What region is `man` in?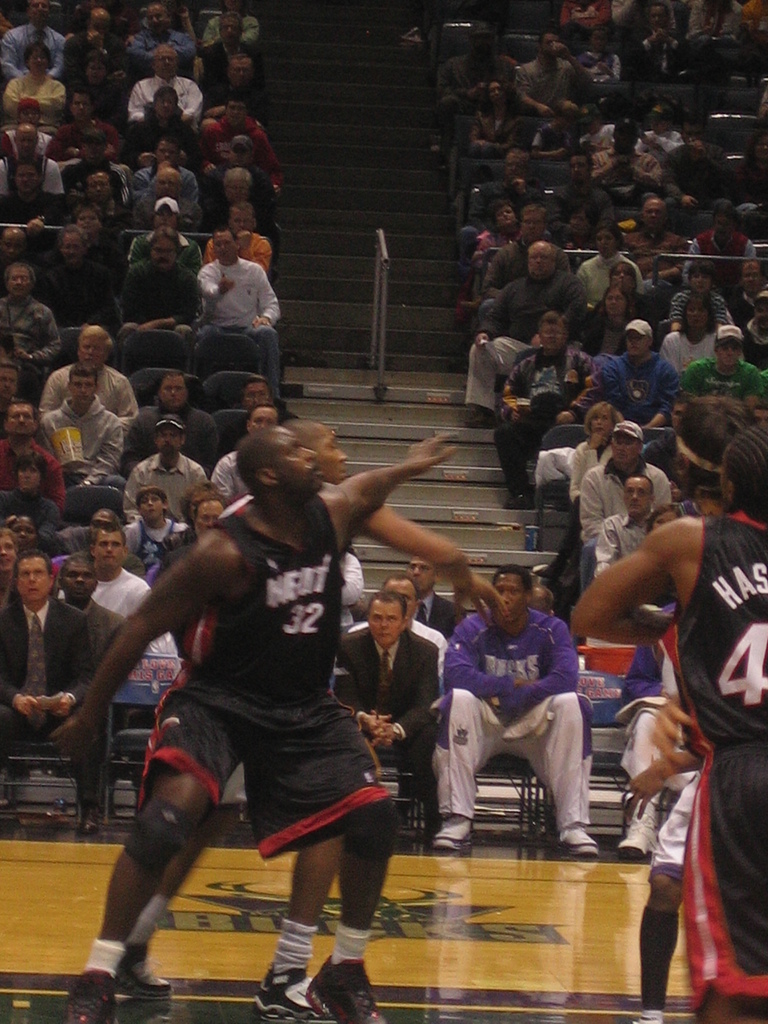
<region>574, 420, 767, 1023</region>.
